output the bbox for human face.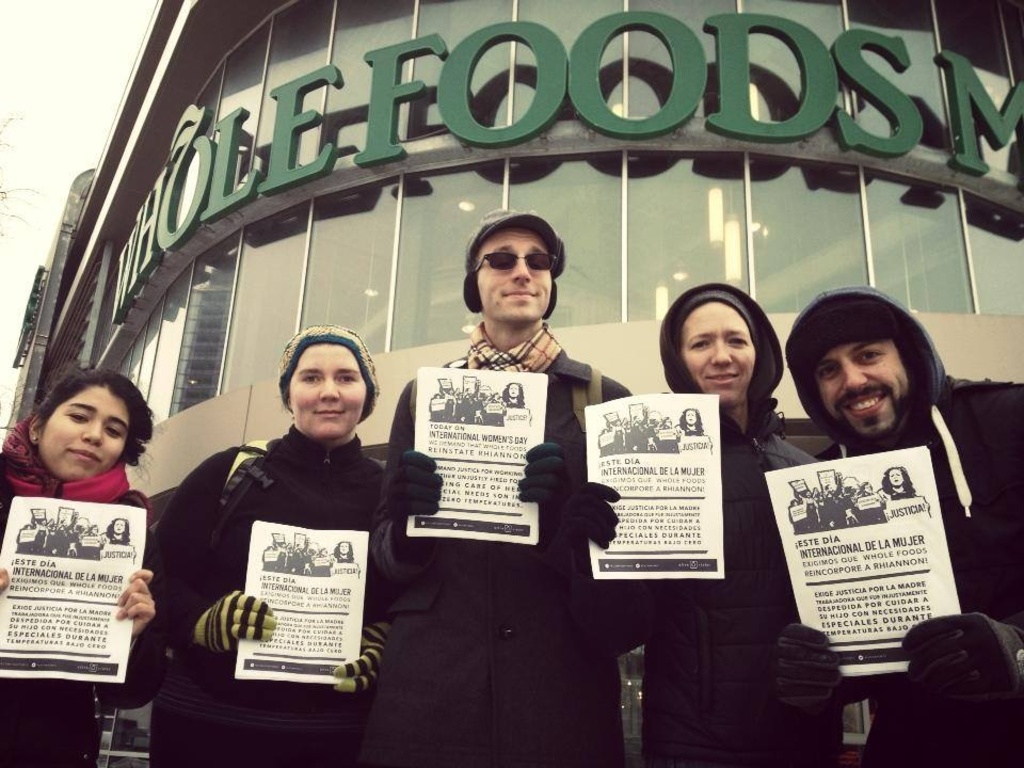
[822, 346, 910, 441].
